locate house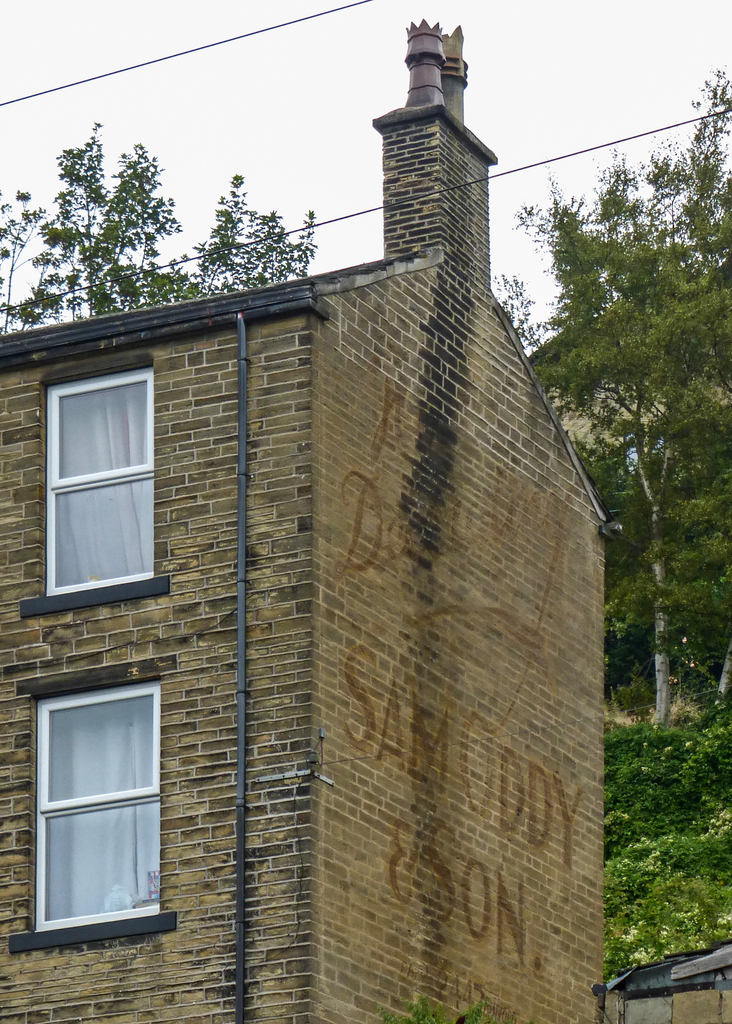
0,17,605,1021
